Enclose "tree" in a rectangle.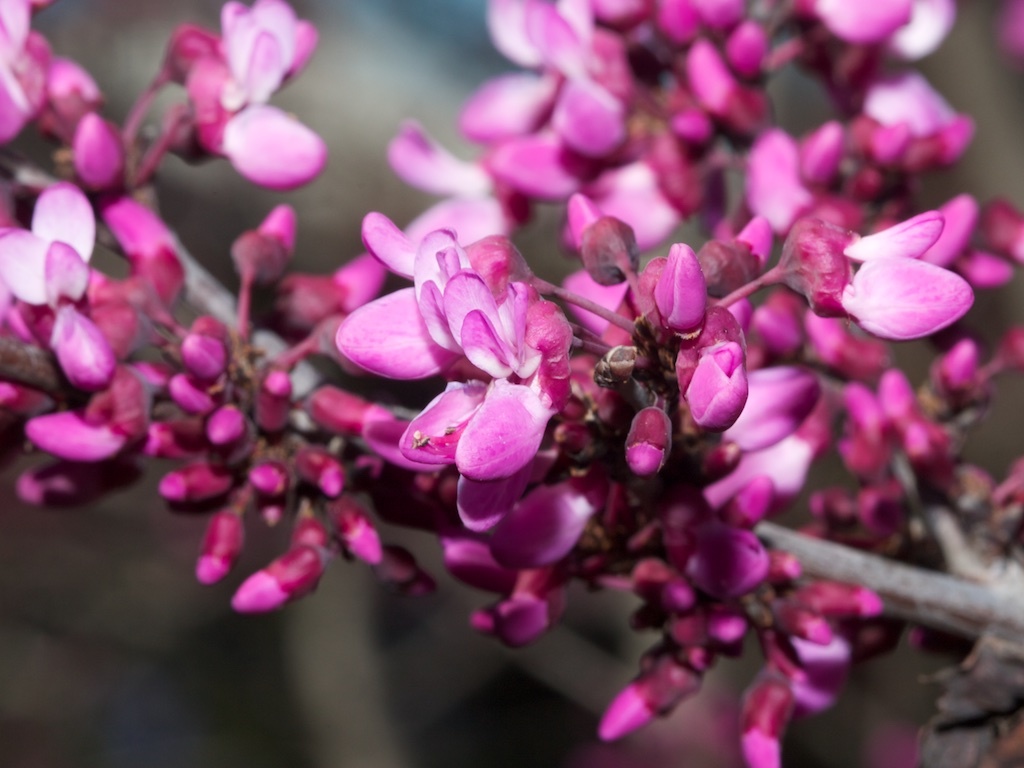
[left=42, top=7, right=1023, bottom=750].
